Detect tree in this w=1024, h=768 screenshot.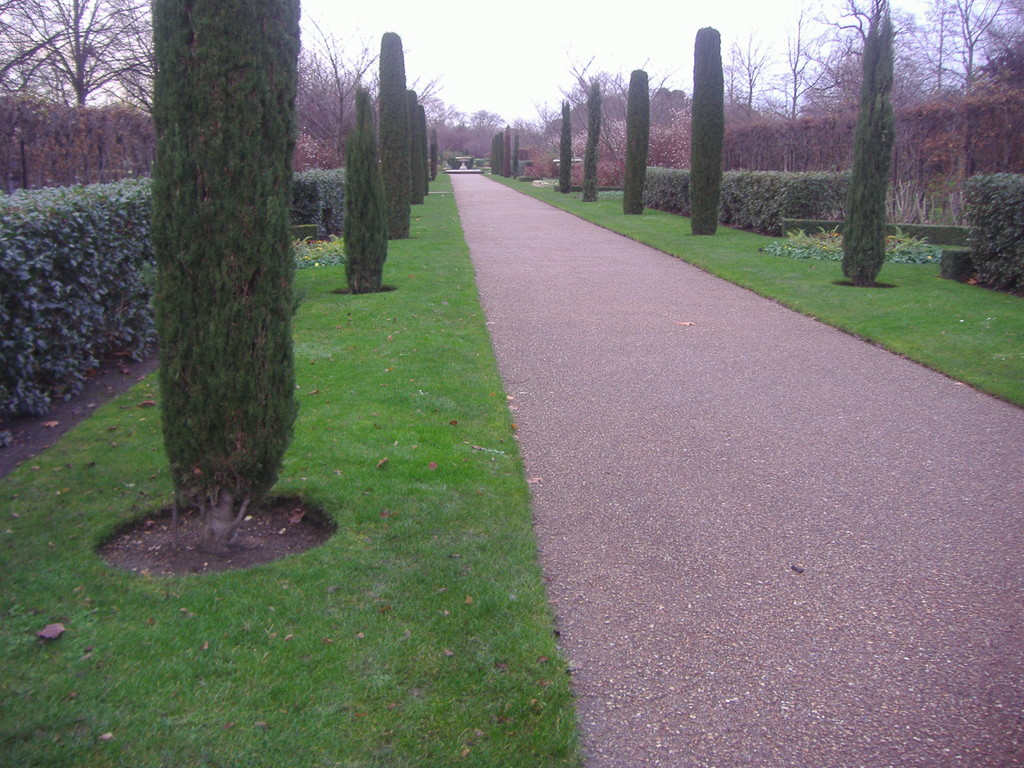
Detection: [left=407, top=82, right=424, bottom=212].
